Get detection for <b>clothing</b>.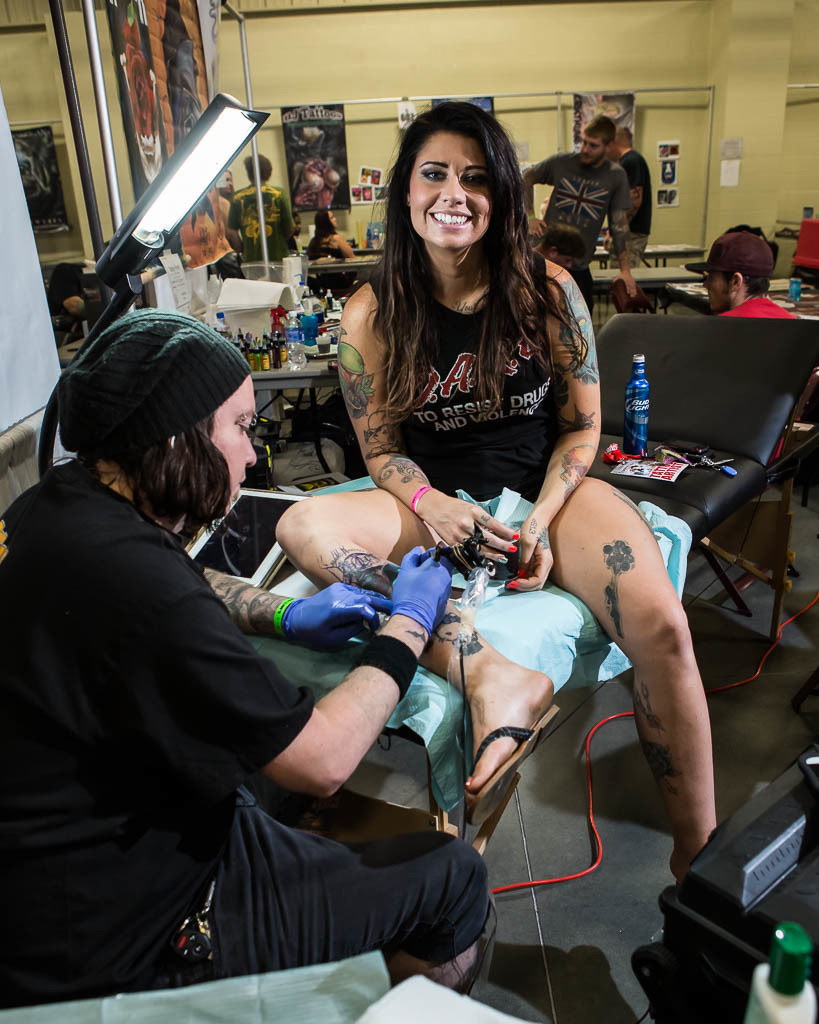
Detection: Rect(615, 150, 658, 267).
